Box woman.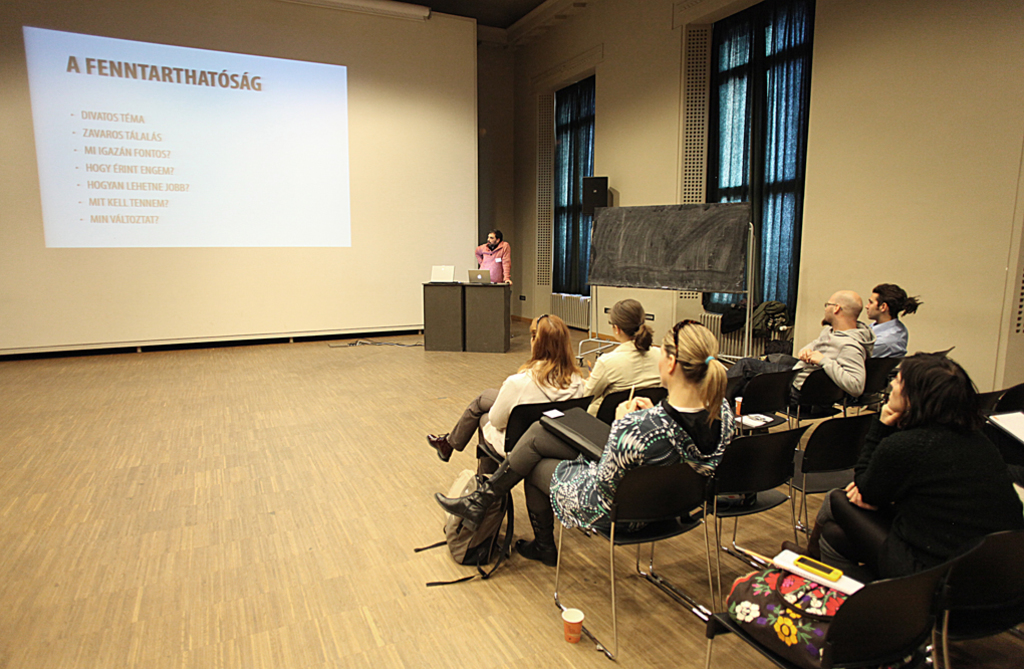
box(580, 295, 673, 415).
